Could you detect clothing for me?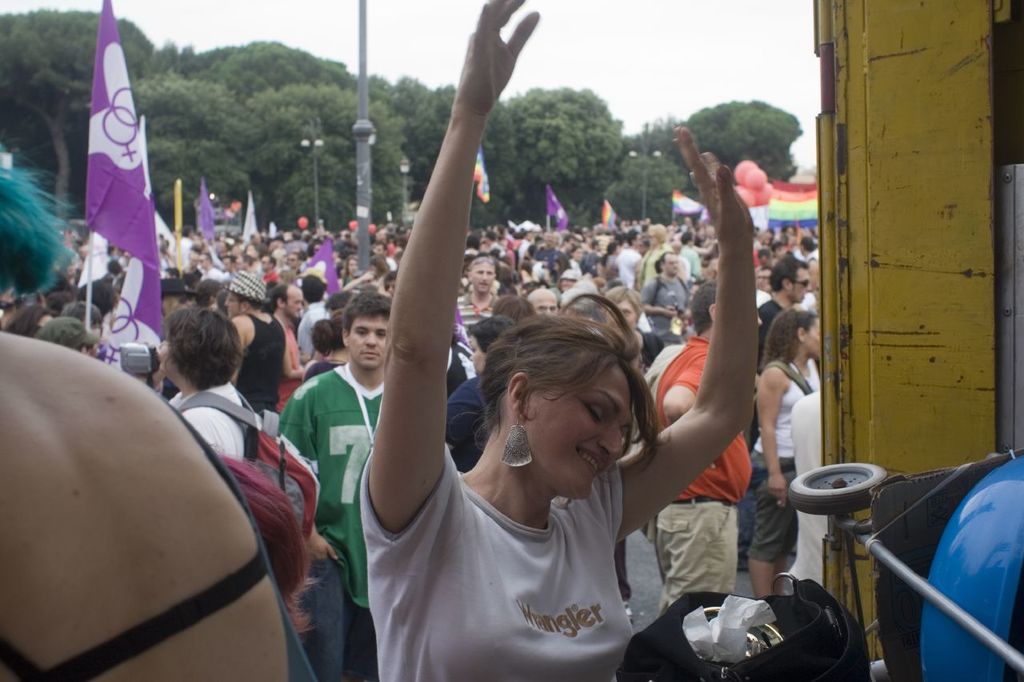
Detection result: <box>791,391,827,579</box>.
